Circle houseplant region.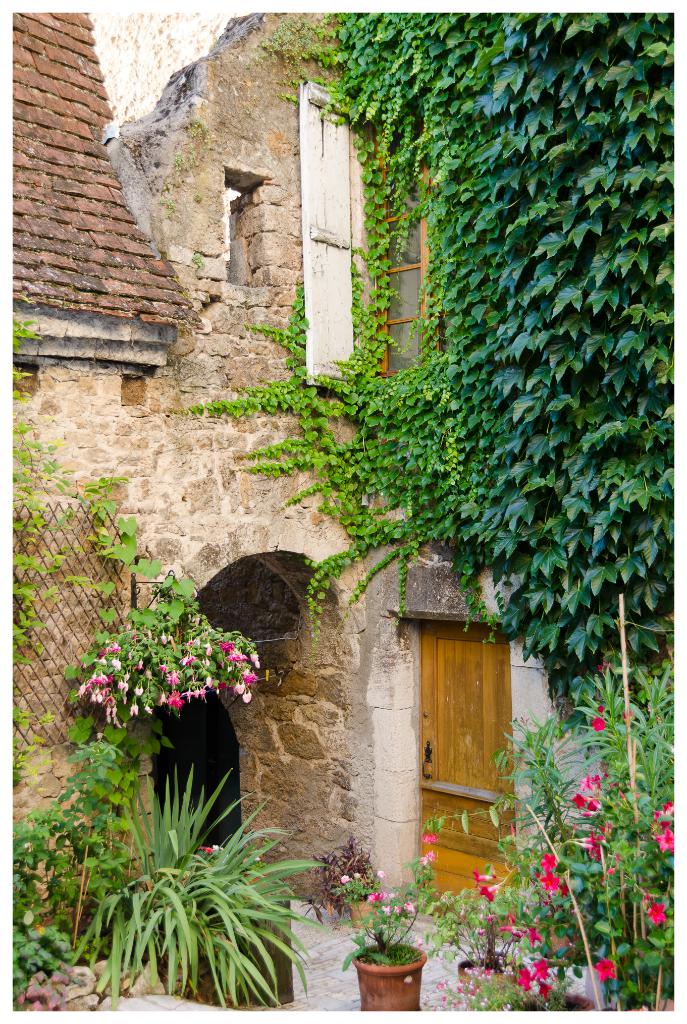
Region: x1=63 y1=754 x2=333 y2=1011.
